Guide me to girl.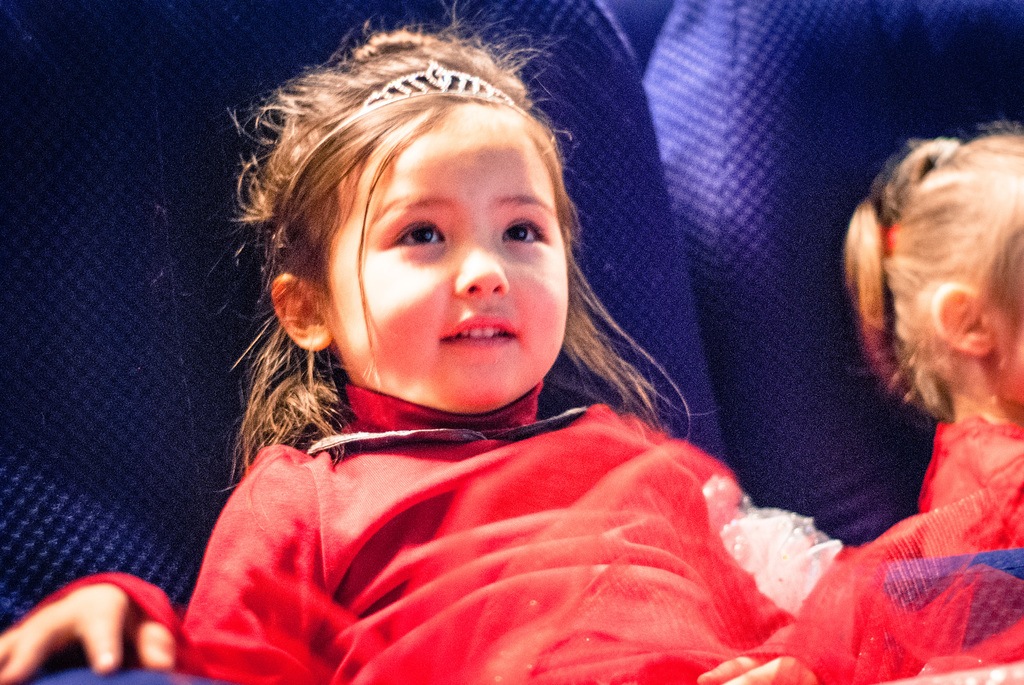
Guidance: <box>778,112,1023,684</box>.
